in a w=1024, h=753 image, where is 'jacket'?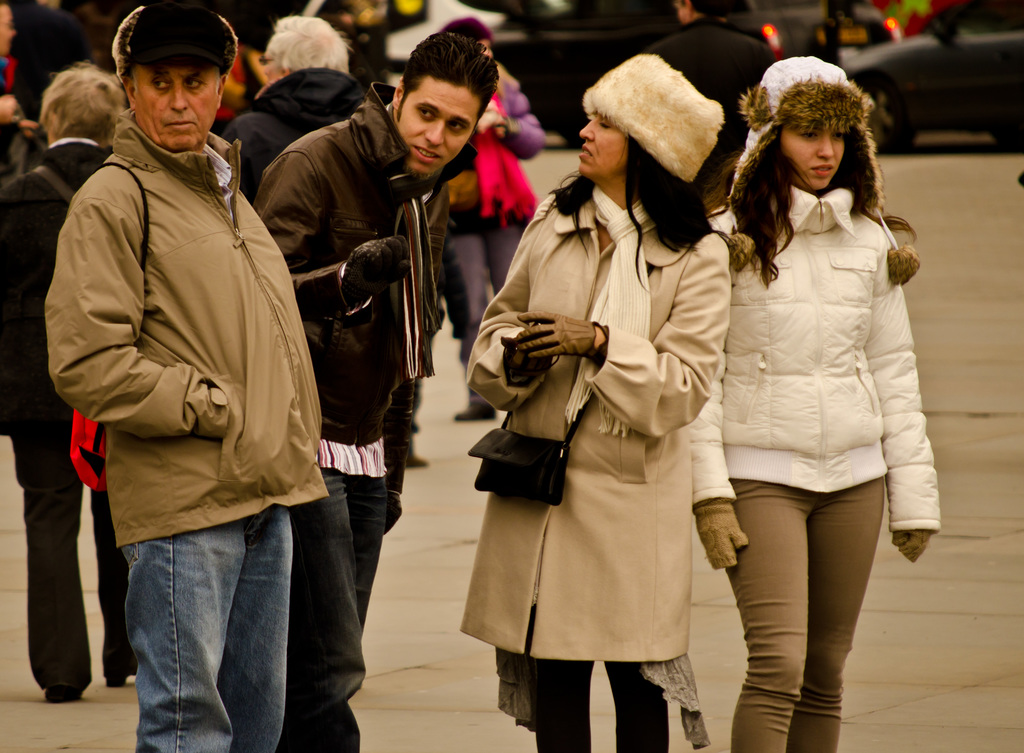
BBox(689, 174, 948, 531).
